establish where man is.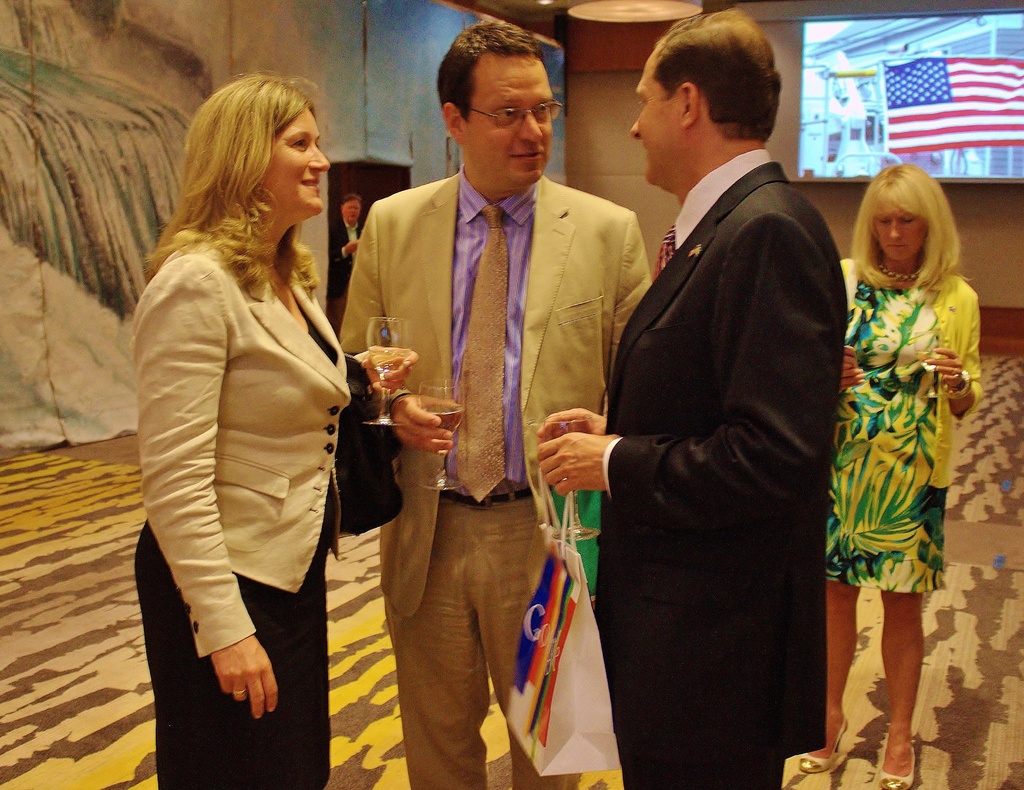
Established at 339/188/366/283.
